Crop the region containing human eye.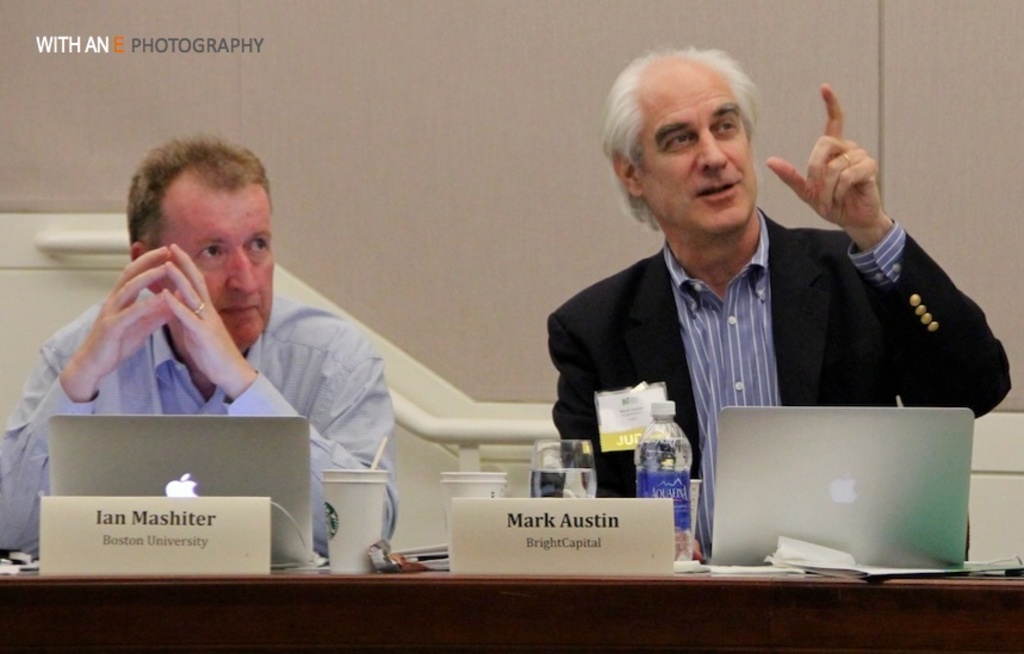
Crop region: [671,133,695,149].
